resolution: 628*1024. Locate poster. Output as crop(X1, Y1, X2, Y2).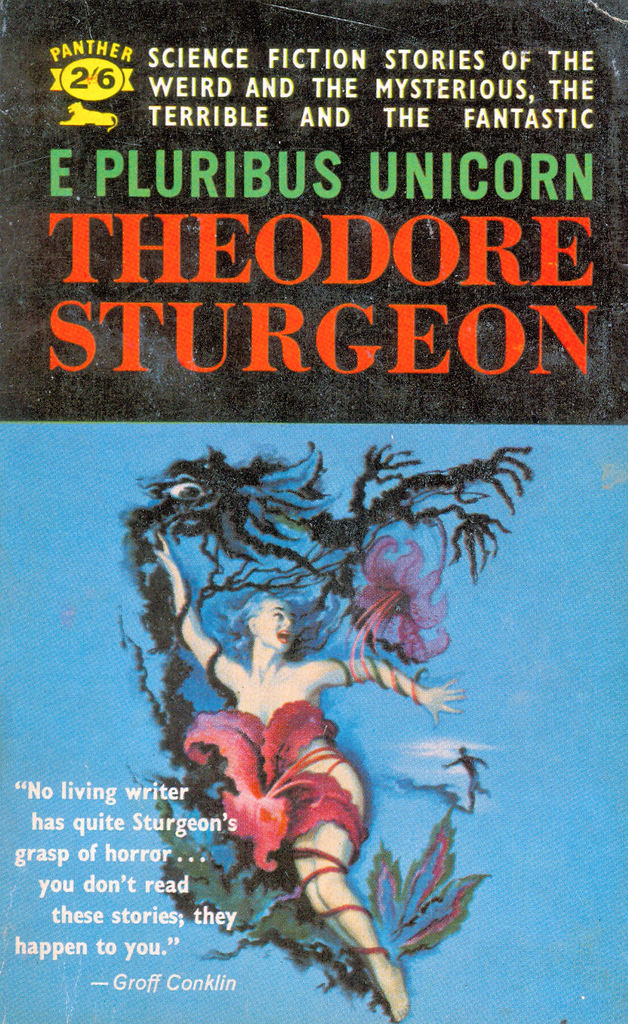
crop(0, 0, 624, 1023).
